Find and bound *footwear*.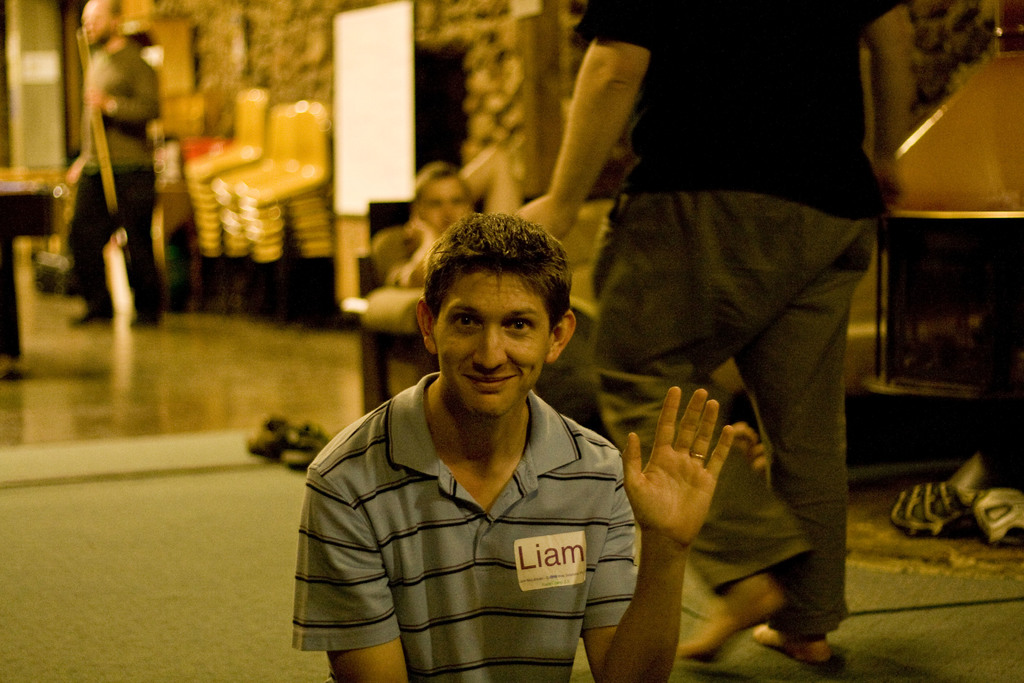
Bound: select_region(885, 486, 979, 544).
